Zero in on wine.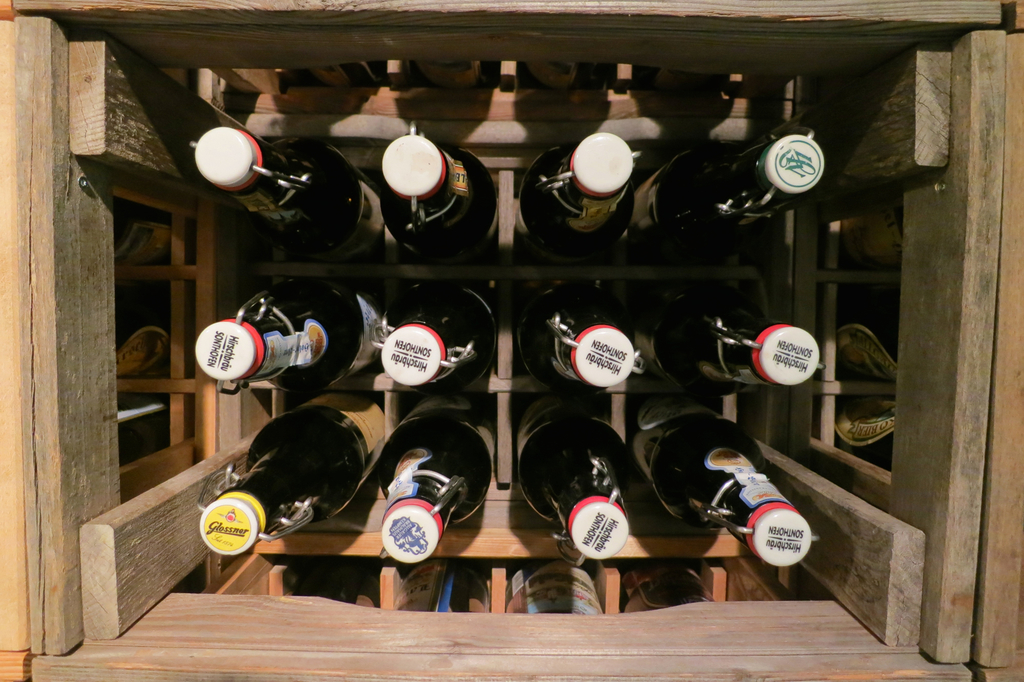
Zeroed in: 622/561/715/611.
